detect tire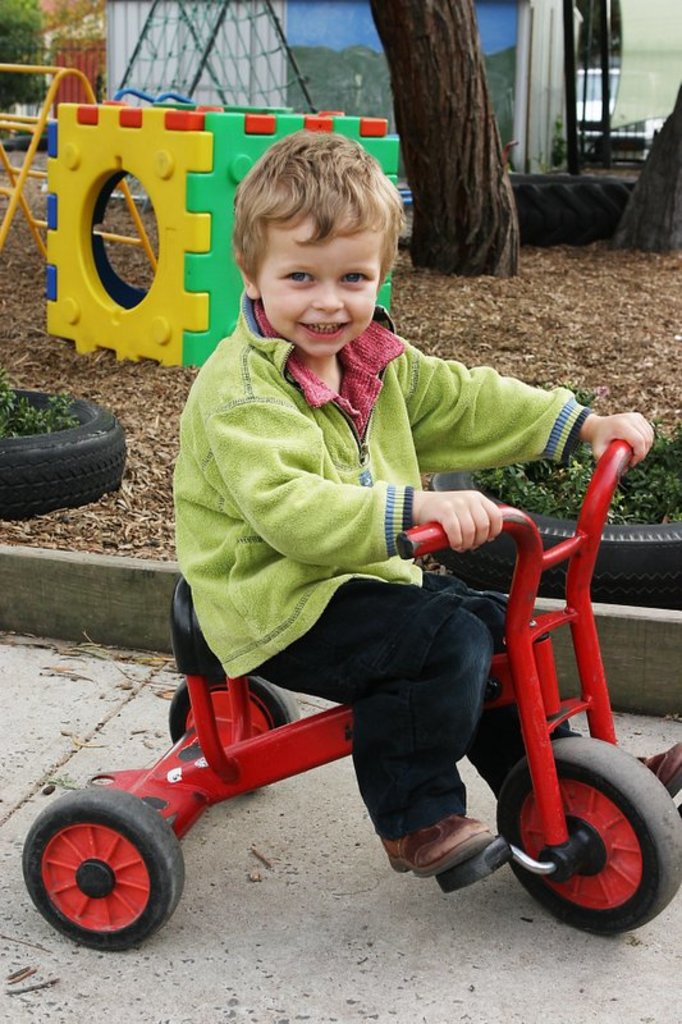
Rect(494, 737, 681, 933)
